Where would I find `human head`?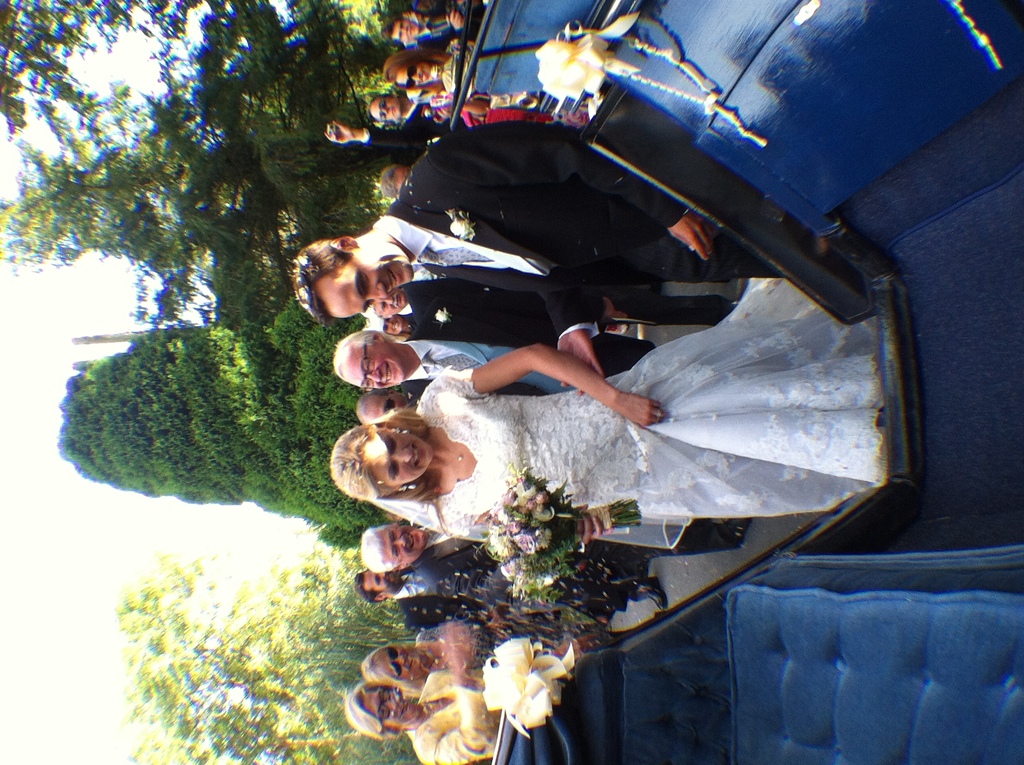
At (328, 423, 437, 498).
